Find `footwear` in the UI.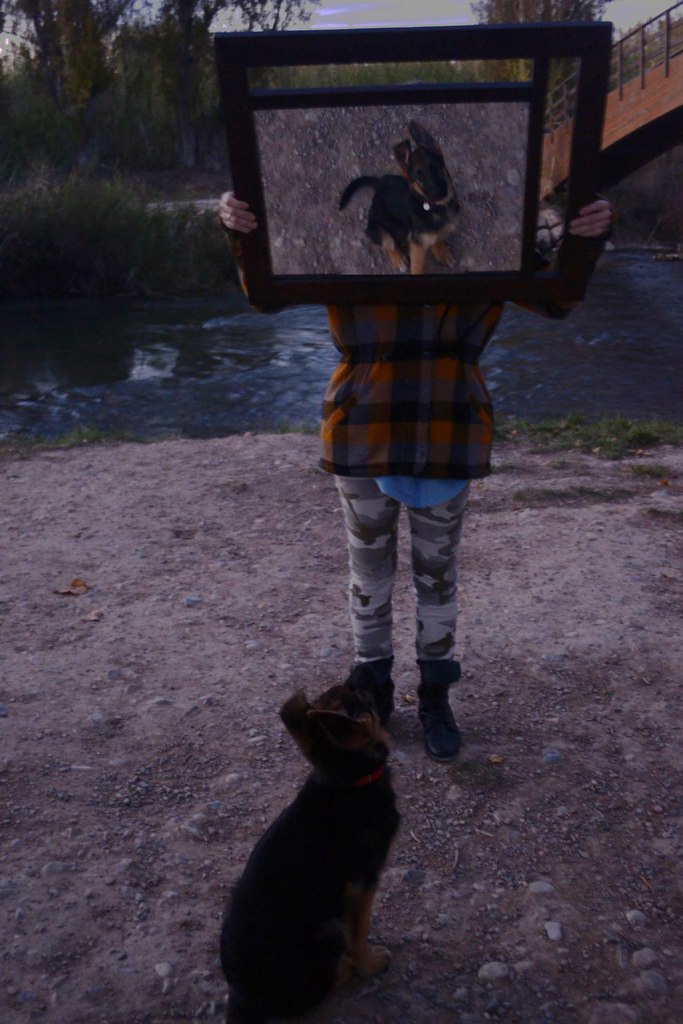
UI element at (349,664,393,725).
